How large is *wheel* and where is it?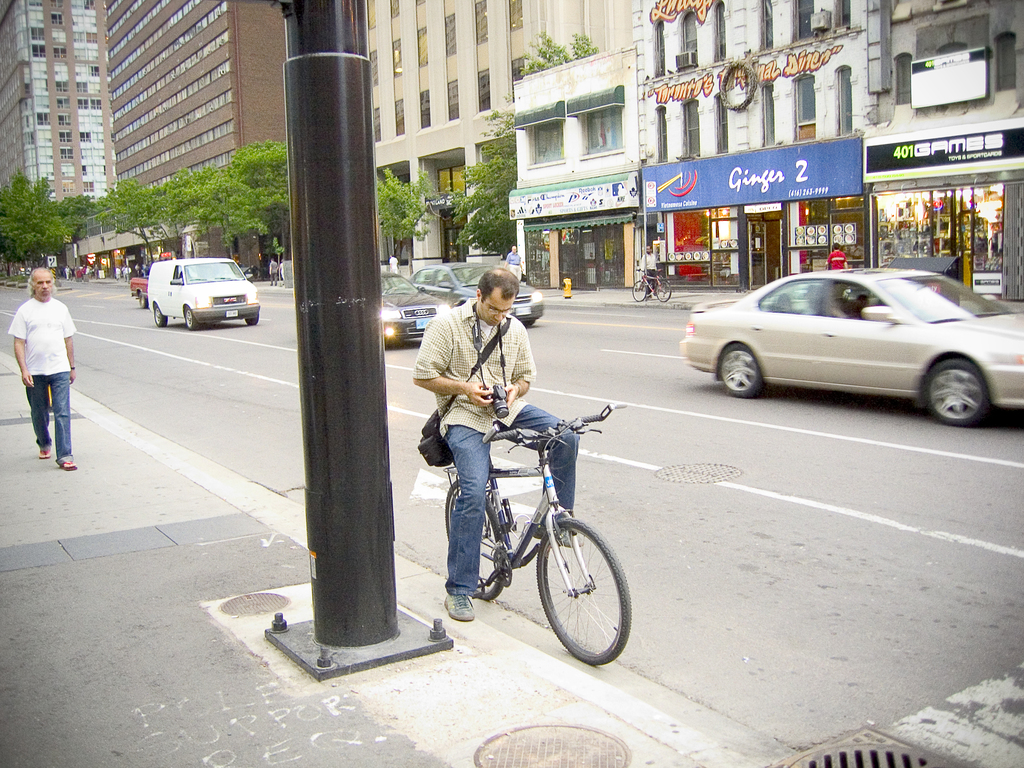
Bounding box: 536 528 619 661.
